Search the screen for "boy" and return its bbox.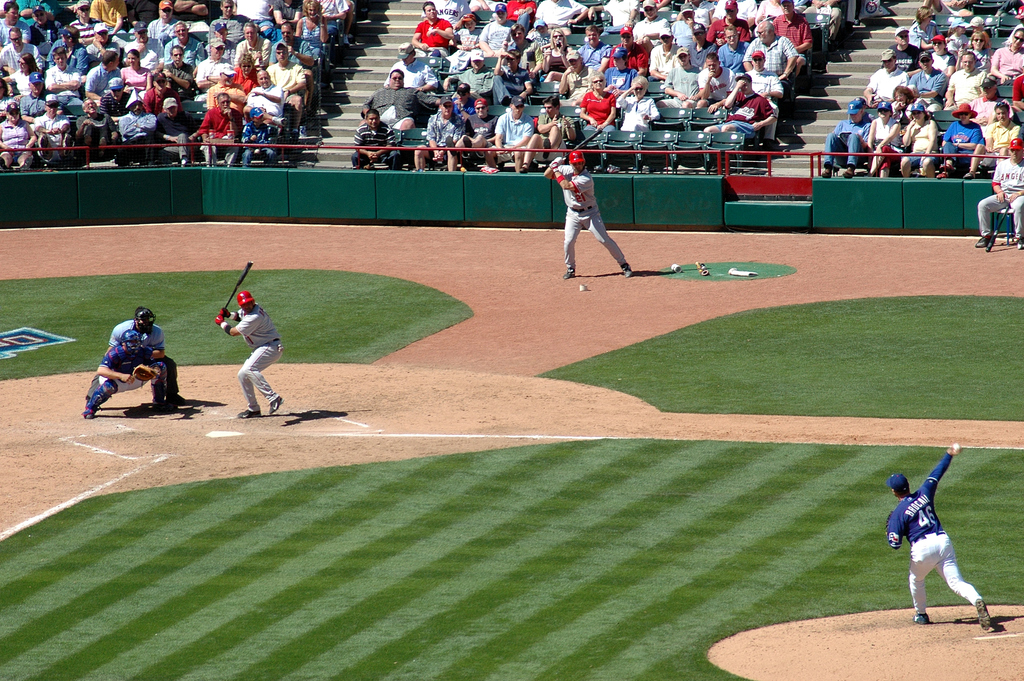
Found: 239,104,277,172.
